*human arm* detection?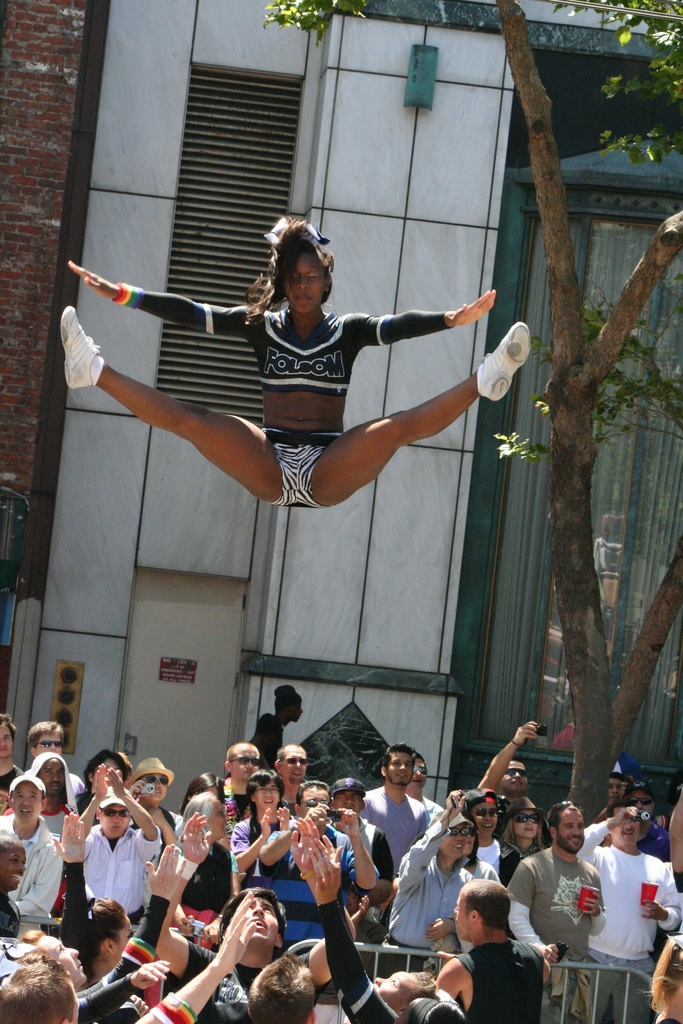
{"x1": 103, "y1": 769, "x2": 164, "y2": 847}
